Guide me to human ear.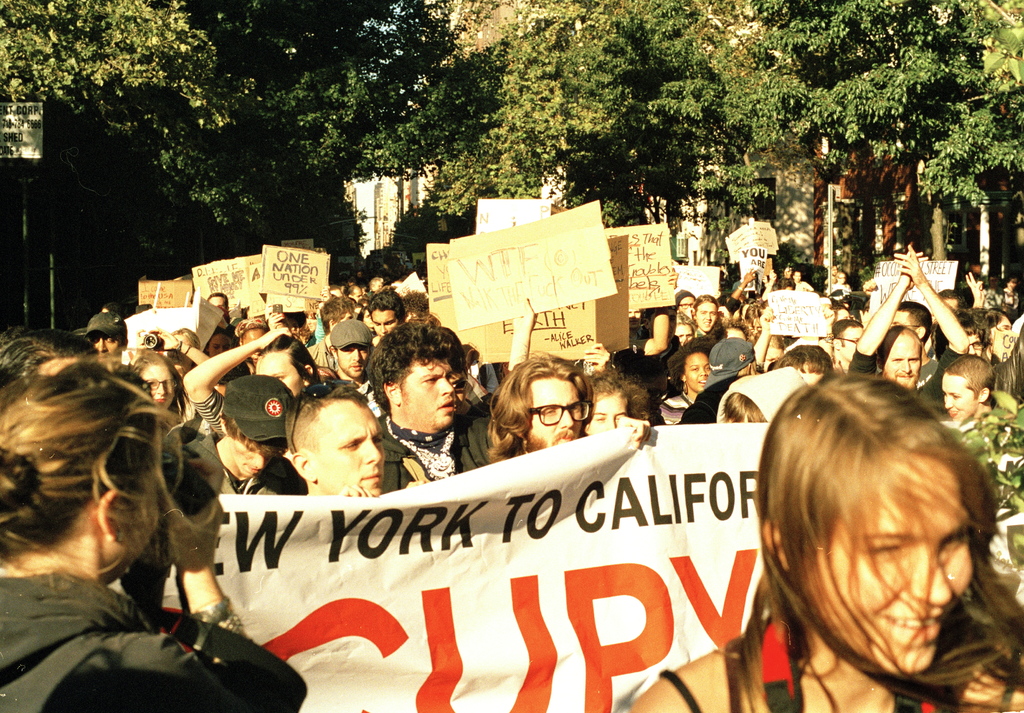
Guidance: bbox(292, 454, 319, 483).
